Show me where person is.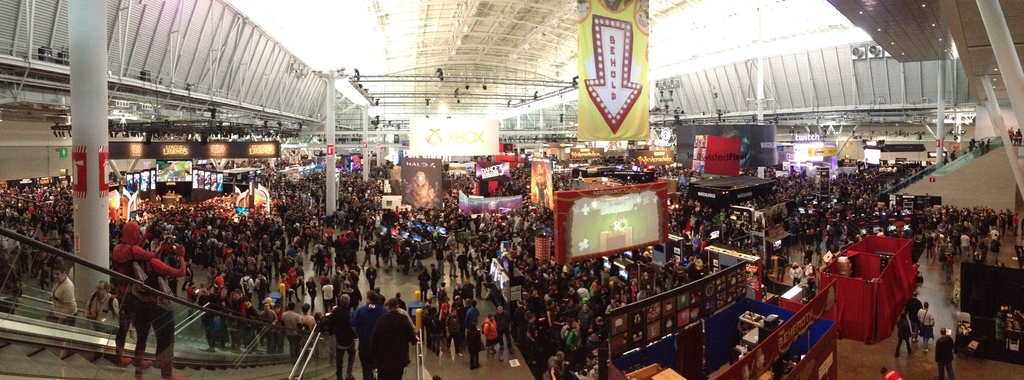
person is at (336, 270, 349, 287).
